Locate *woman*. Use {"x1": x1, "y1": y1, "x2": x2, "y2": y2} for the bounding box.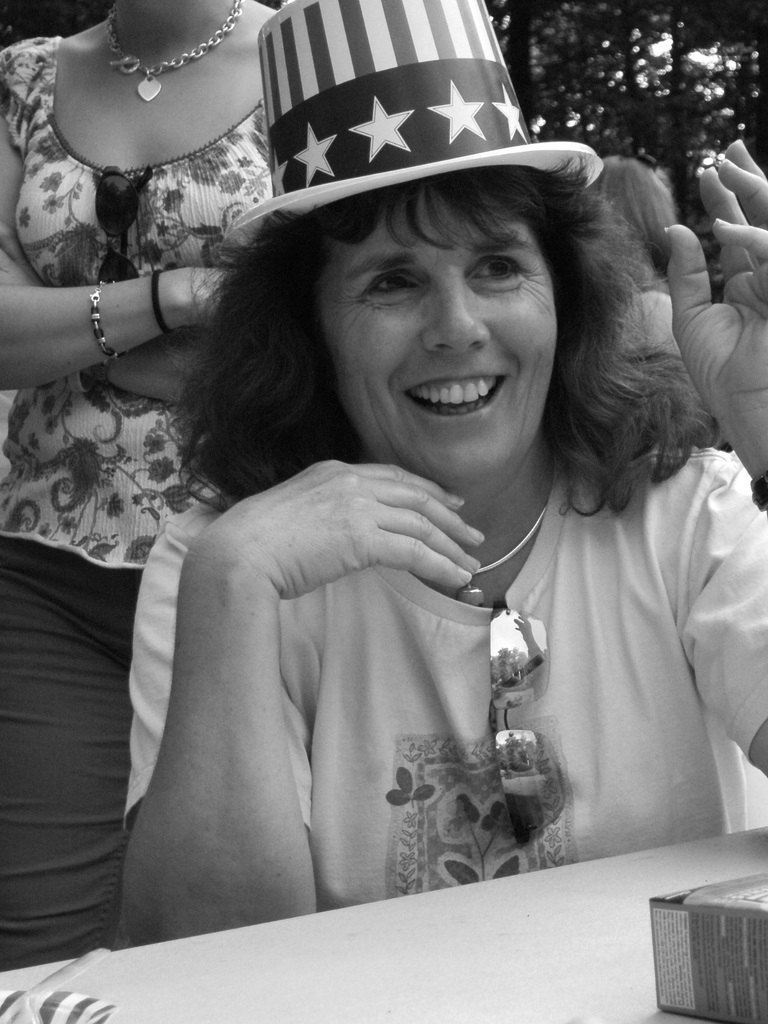
{"x1": 0, "y1": 0, "x2": 285, "y2": 972}.
